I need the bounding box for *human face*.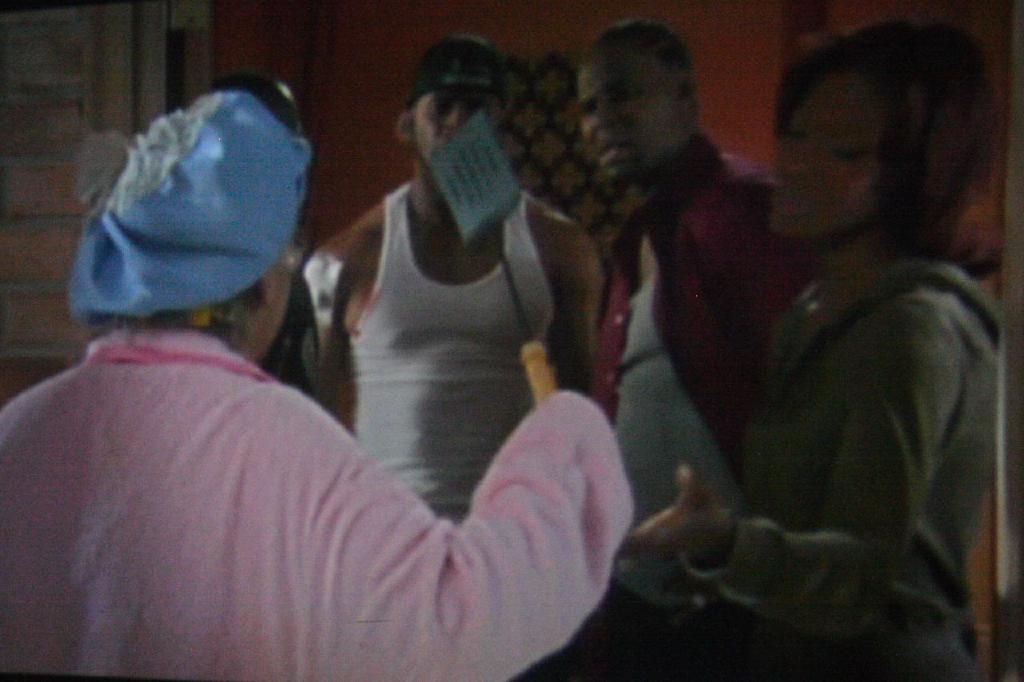
Here it is: x1=258, y1=230, x2=295, y2=362.
